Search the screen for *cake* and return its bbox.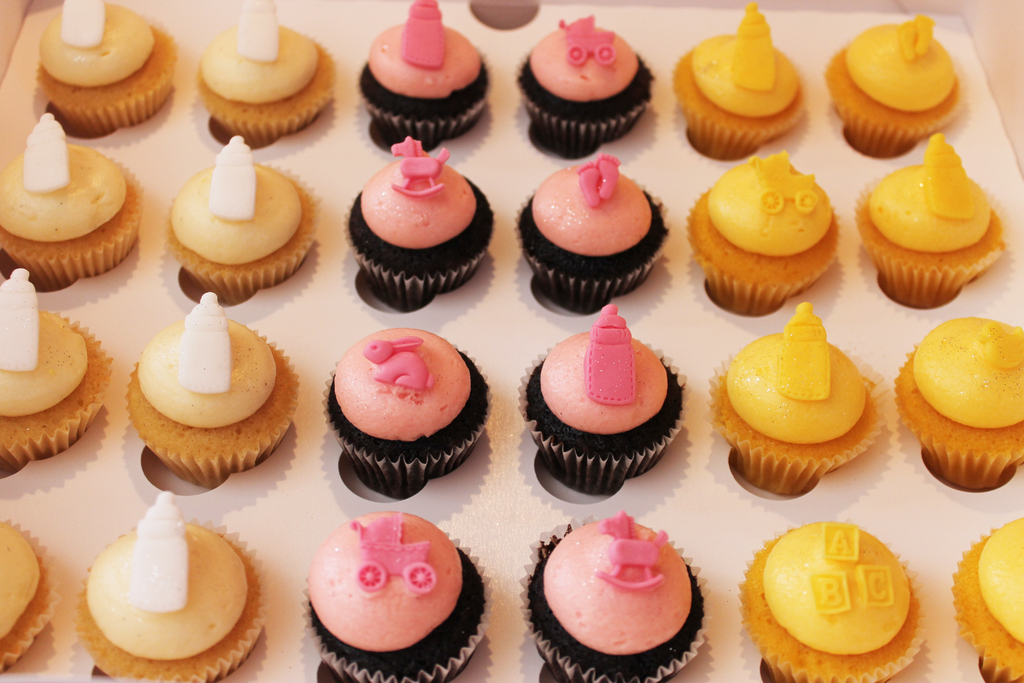
Found: left=511, top=0, right=662, bottom=148.
